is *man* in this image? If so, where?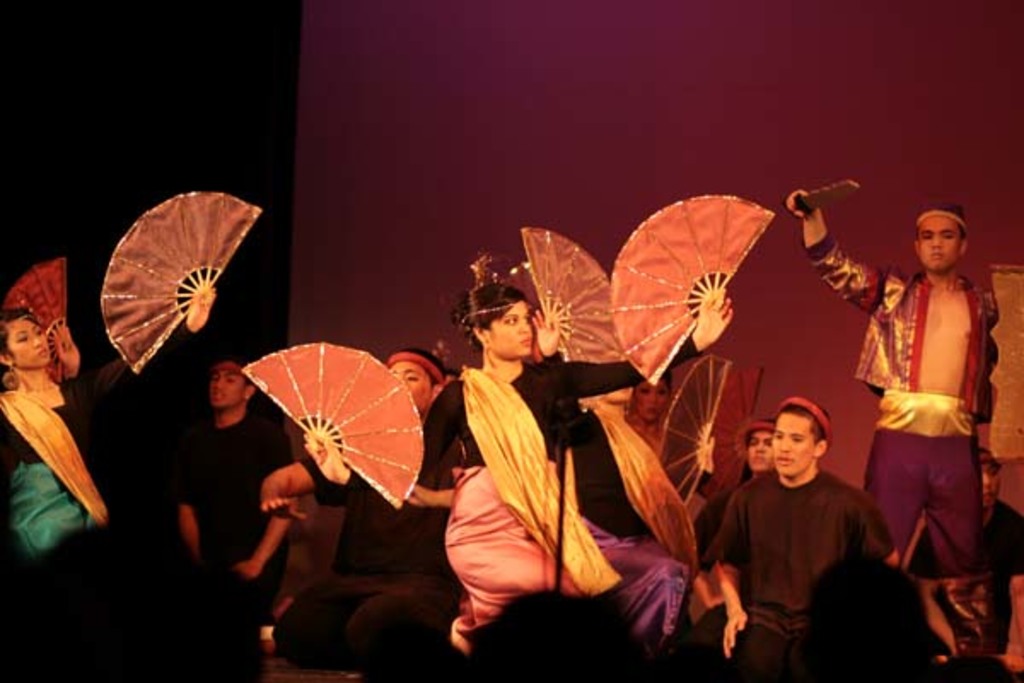
Yes, at (x1=708, y1=398, x2=916, y2=661).
